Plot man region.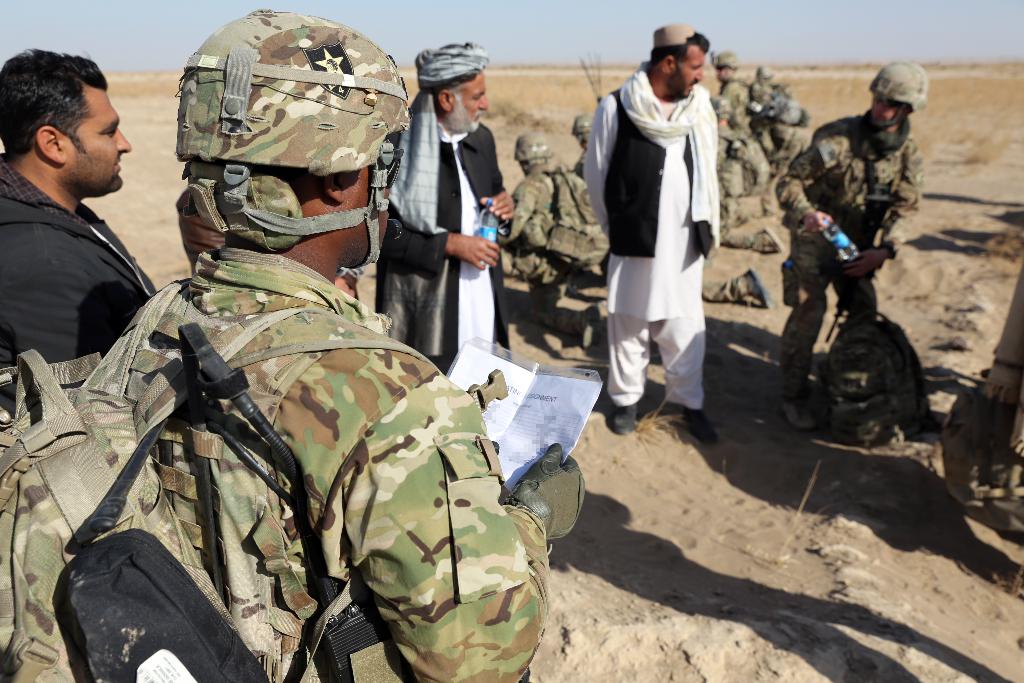
Plotted at (771,58,926,431).
